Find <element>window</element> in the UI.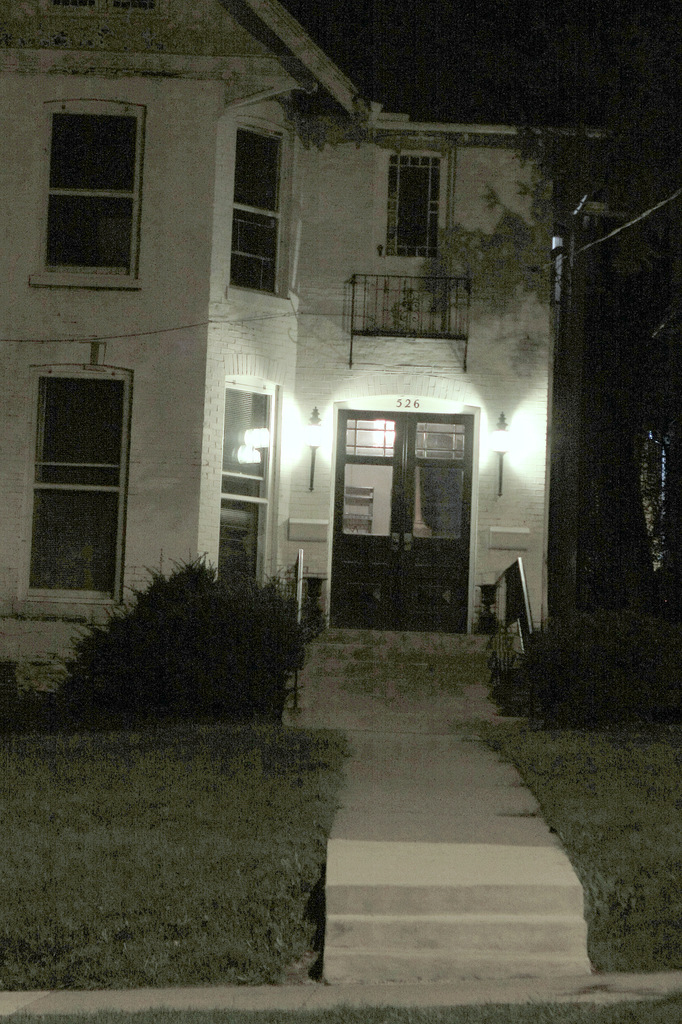
UI element at (x1=388, y1=154, x2=441, y2=252).
